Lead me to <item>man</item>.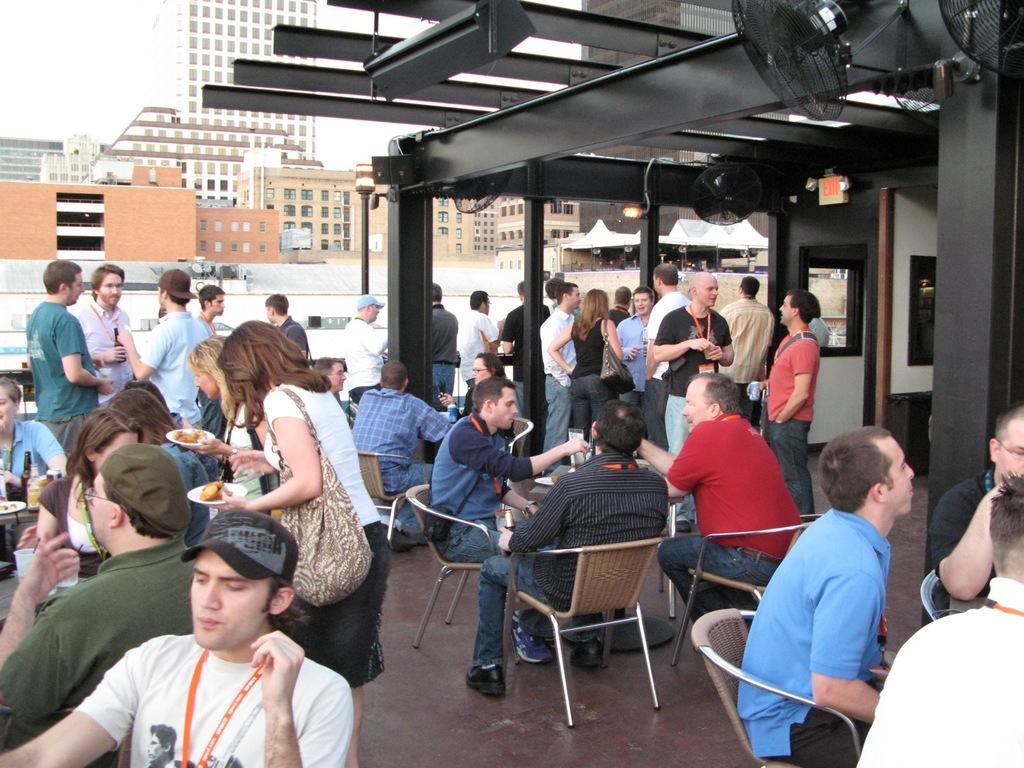
Lead to rect(636, 369, 801, 625).
